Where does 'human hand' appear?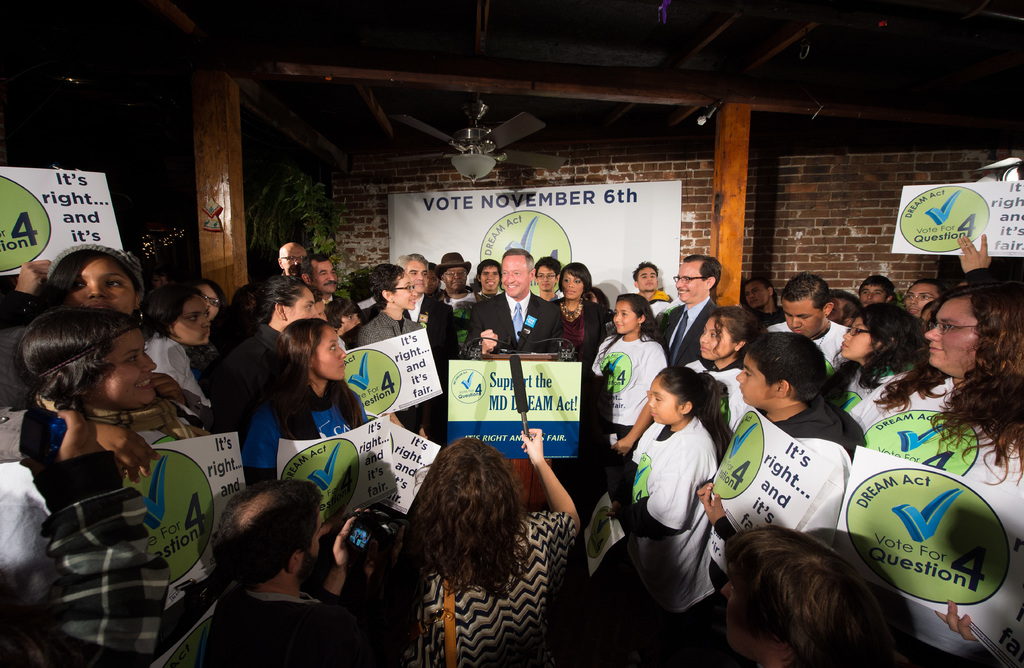
Appears at 522,424,543,457.
